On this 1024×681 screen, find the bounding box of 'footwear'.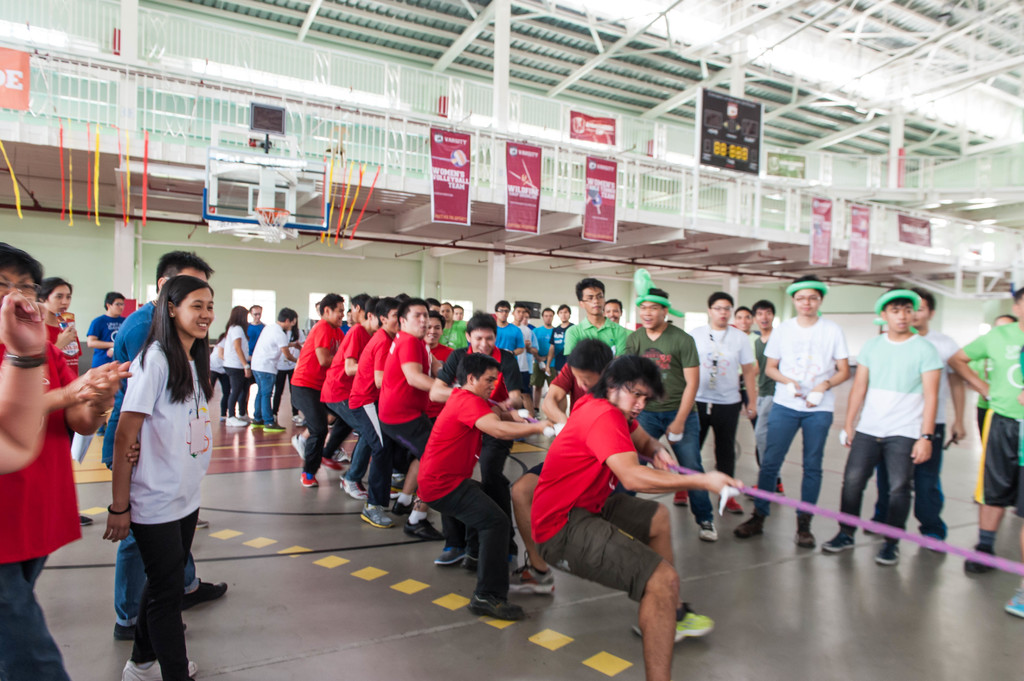
Bounding box: bbox=(676, 488, 689, 506).
